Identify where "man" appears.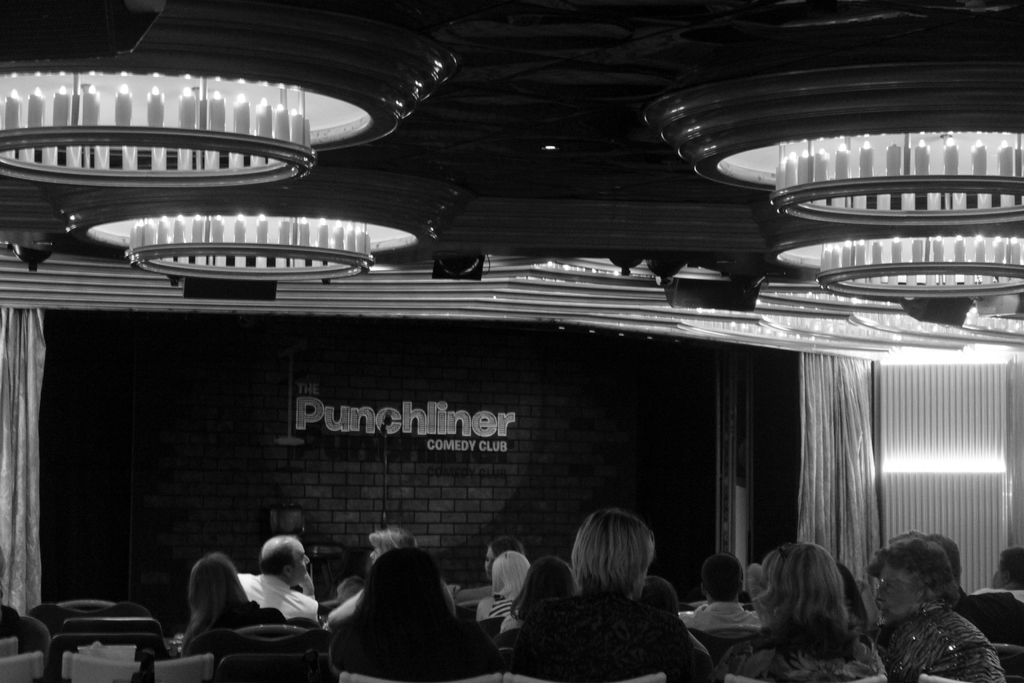
Appears at 971/546/1023/602.
